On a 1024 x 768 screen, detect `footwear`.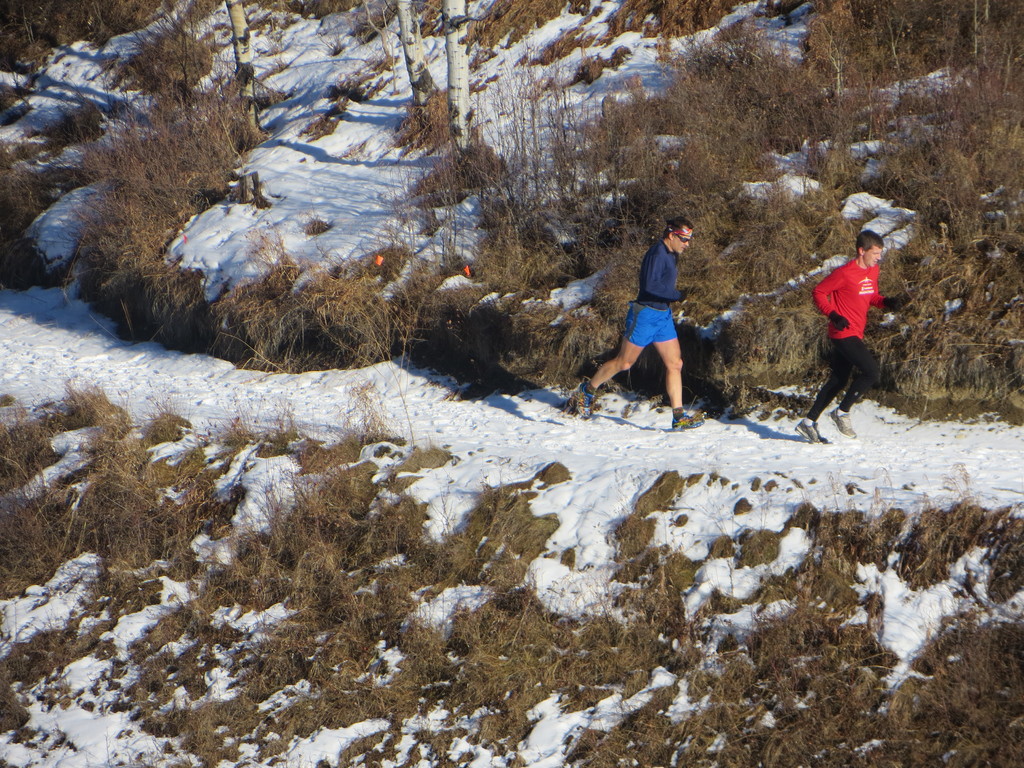
pyautogui.locateOnScreen(671, 405, 705, 435).
